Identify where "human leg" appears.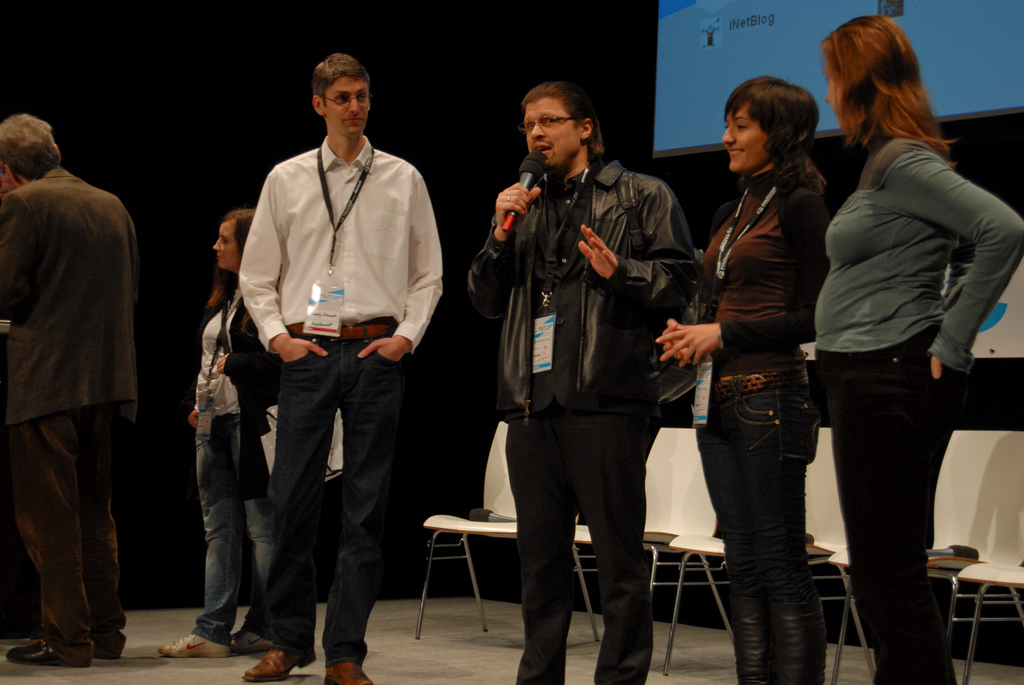
Appears at 257/350/334/681.
